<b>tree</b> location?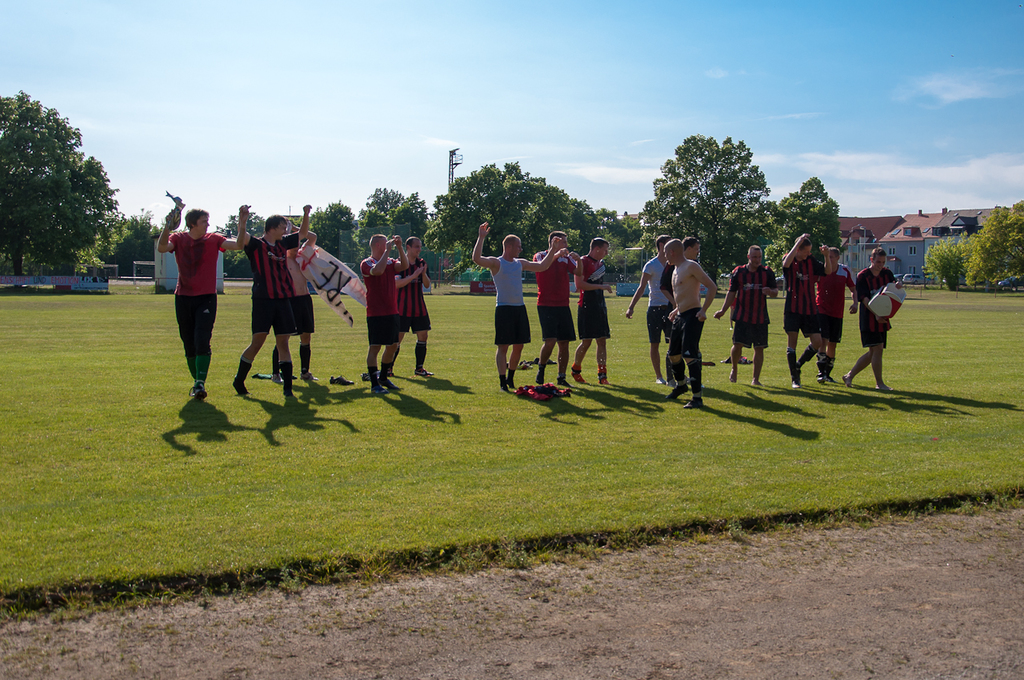
x1=102 y1=218 x2=170 y2=271
